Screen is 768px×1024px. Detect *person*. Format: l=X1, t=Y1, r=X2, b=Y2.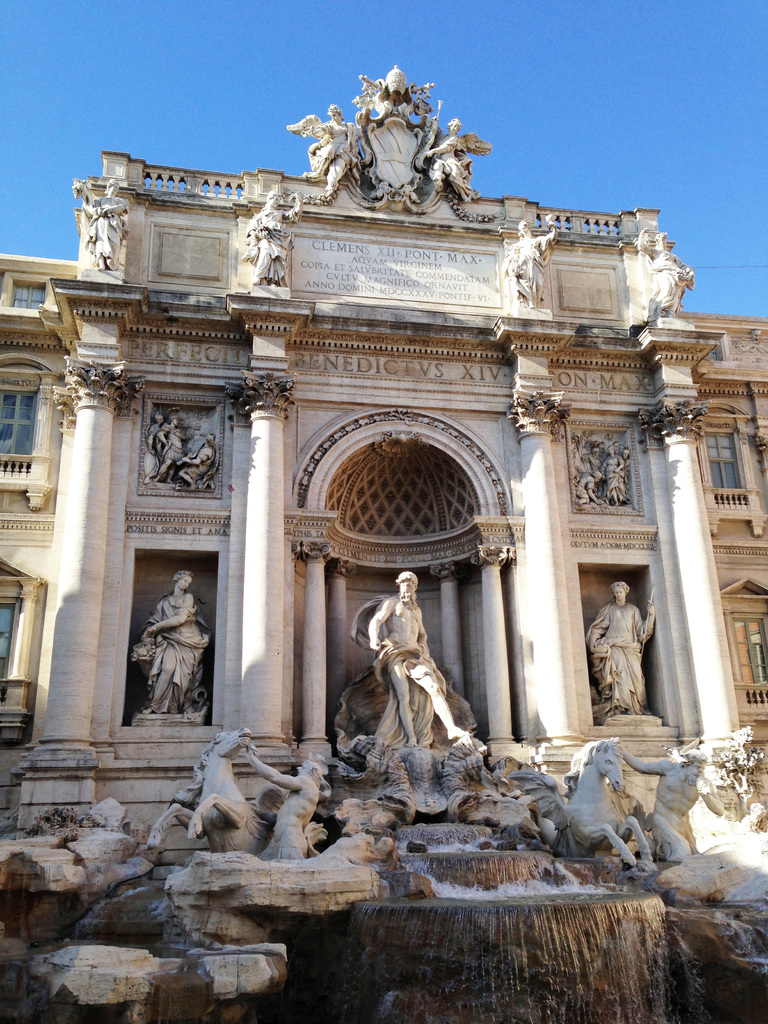
l=509, t=216, r=559, b=307.
